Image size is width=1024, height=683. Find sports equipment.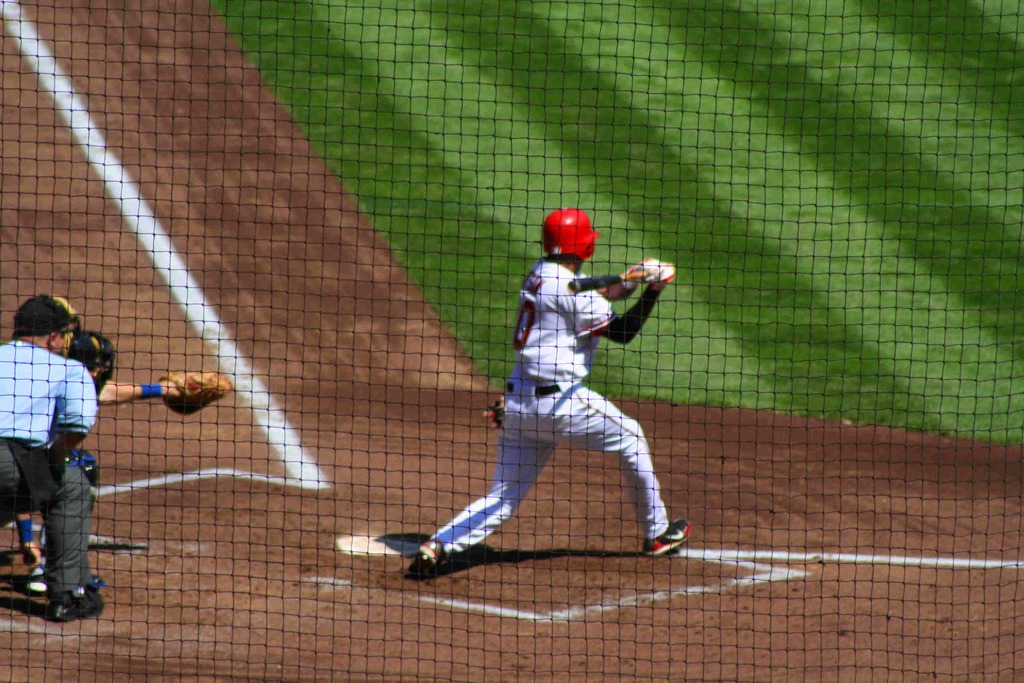
region(411, 532, 442, 577).
